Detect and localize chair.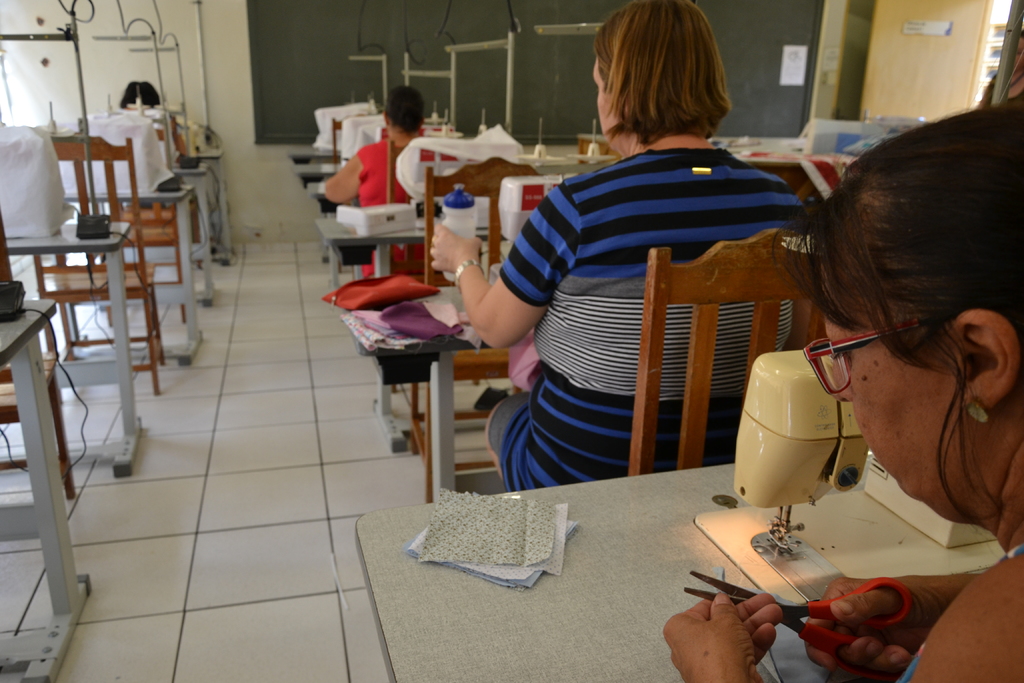
Localized at box(331, 117, 347, 169).
